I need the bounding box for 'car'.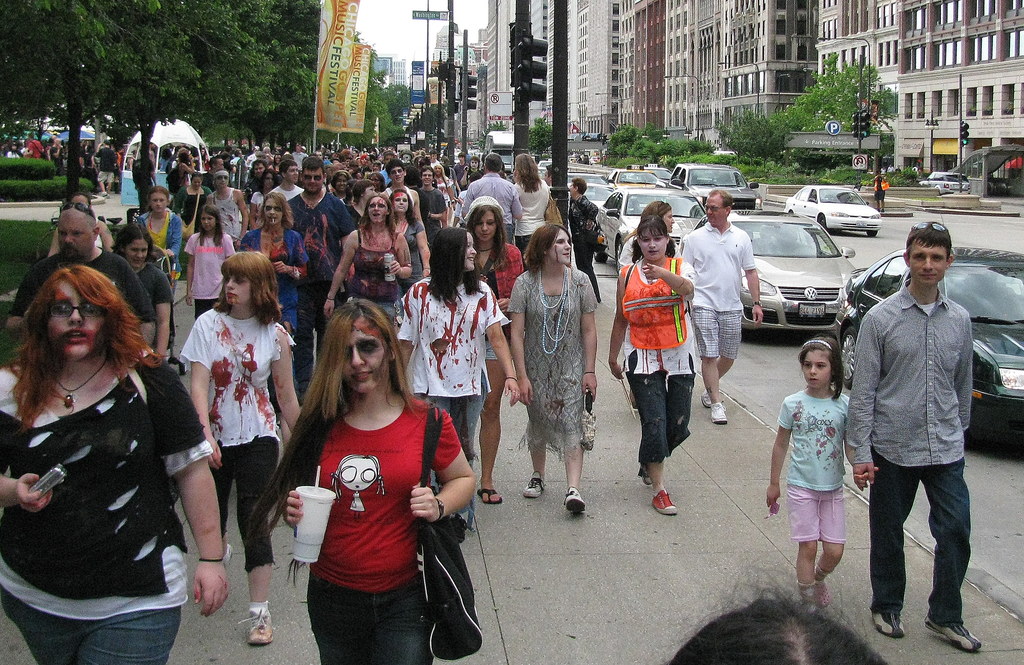
Here it is: (783, 180, 888, 237).
